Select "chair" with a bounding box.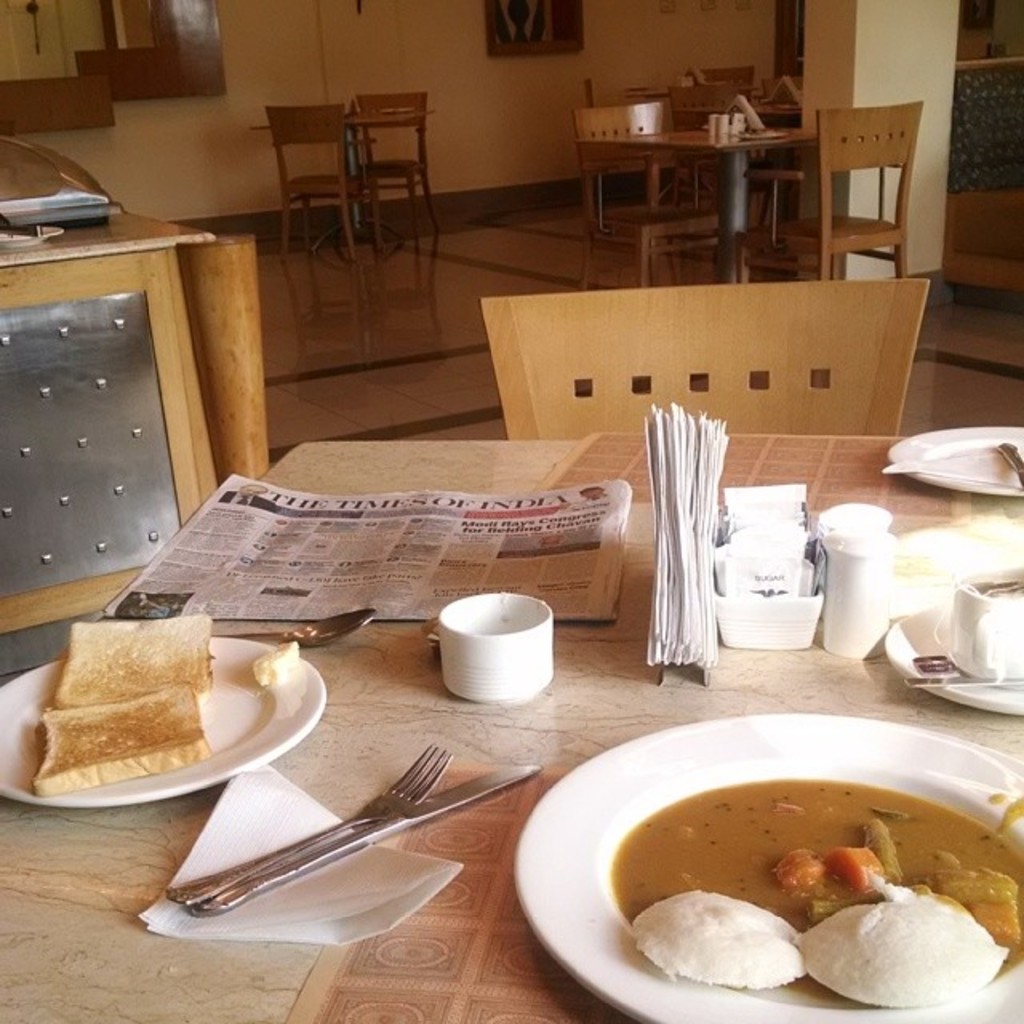
crop(571, 75, 701, 226).
